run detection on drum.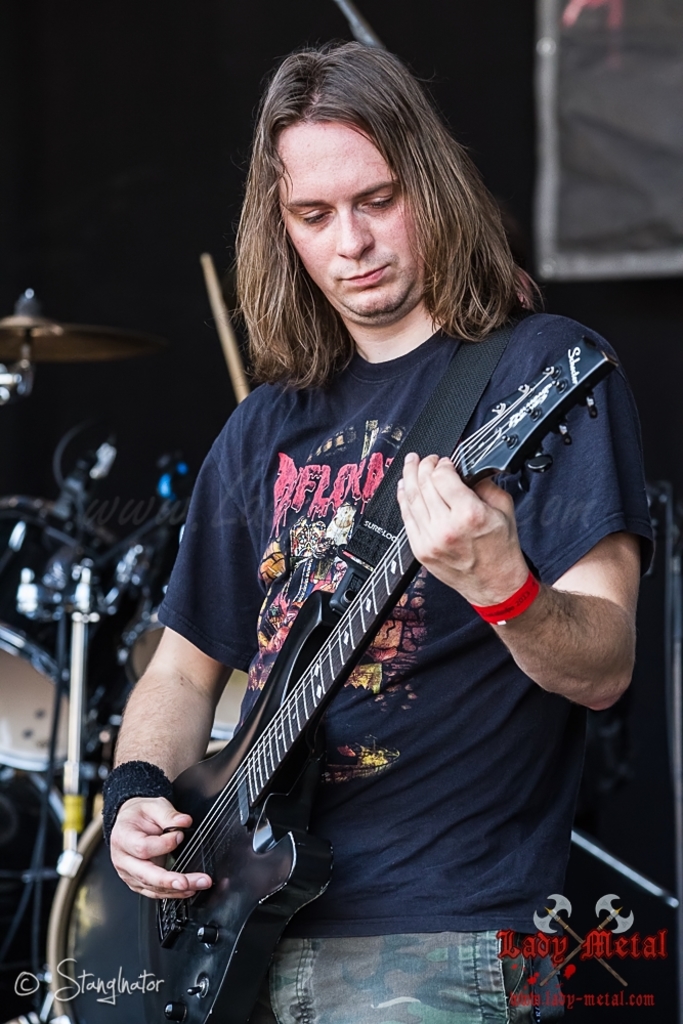
Result: crop(120, 522, 246, 742).
